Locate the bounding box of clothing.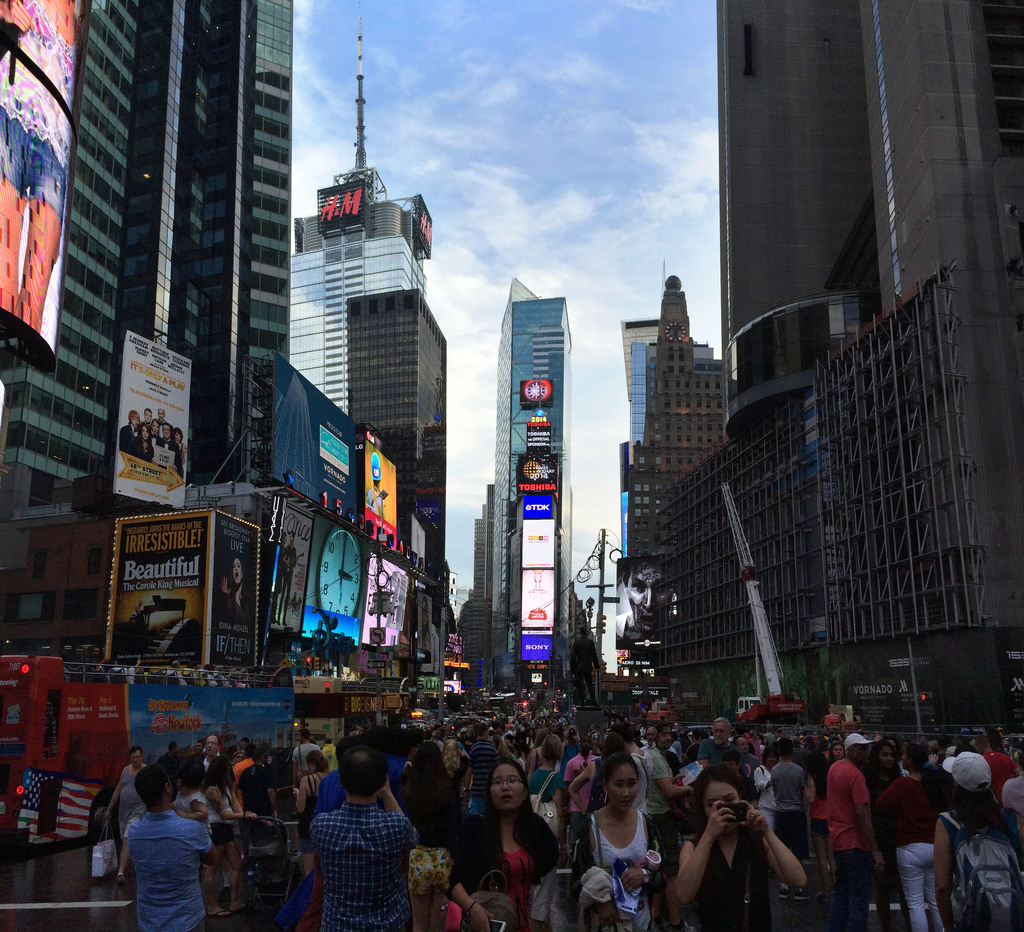
Bounding box: (529,766,568,807).
